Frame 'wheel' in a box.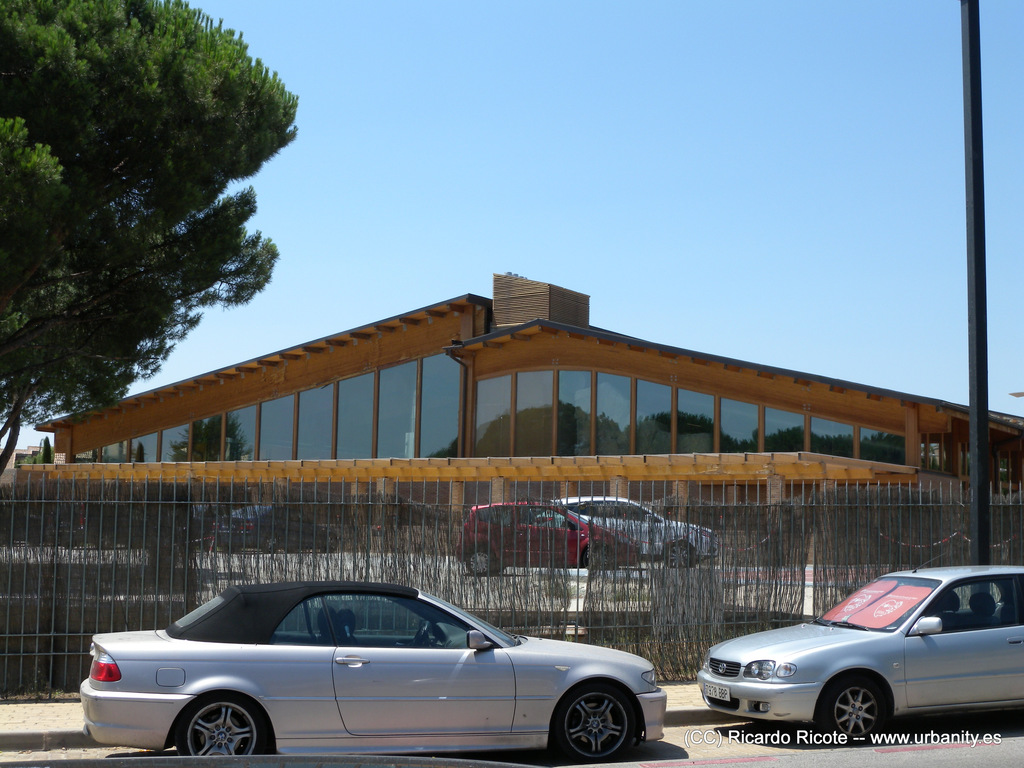
(584, 542, 621, 569).
